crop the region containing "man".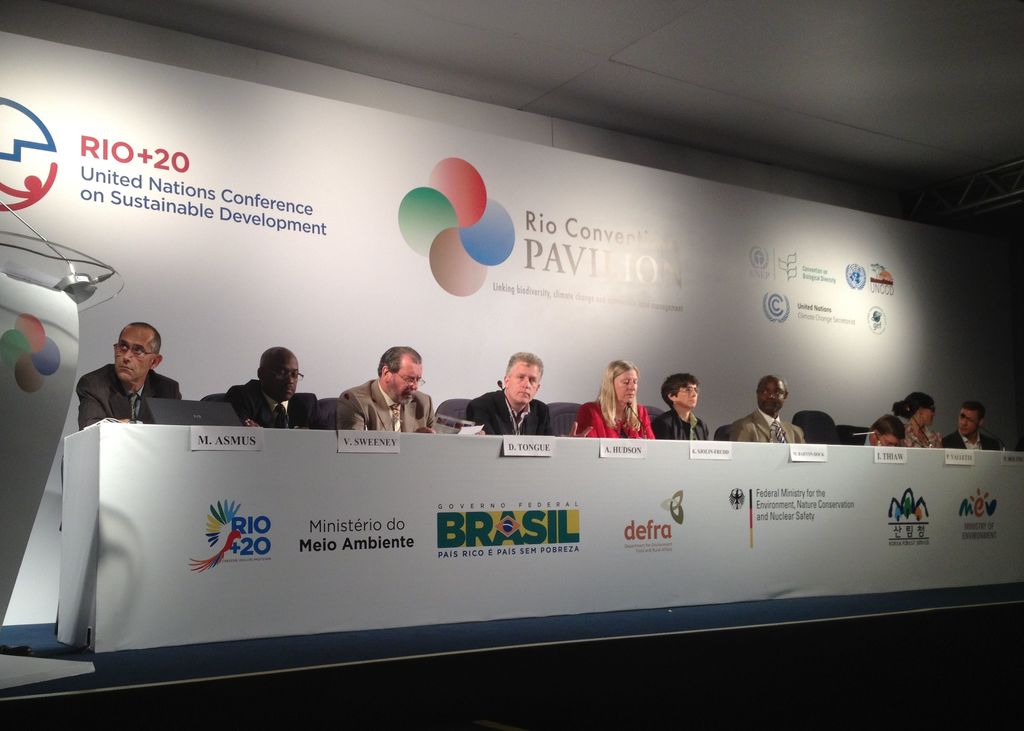
Crop region: (left=77, top=314, right=188, bottom=426).
